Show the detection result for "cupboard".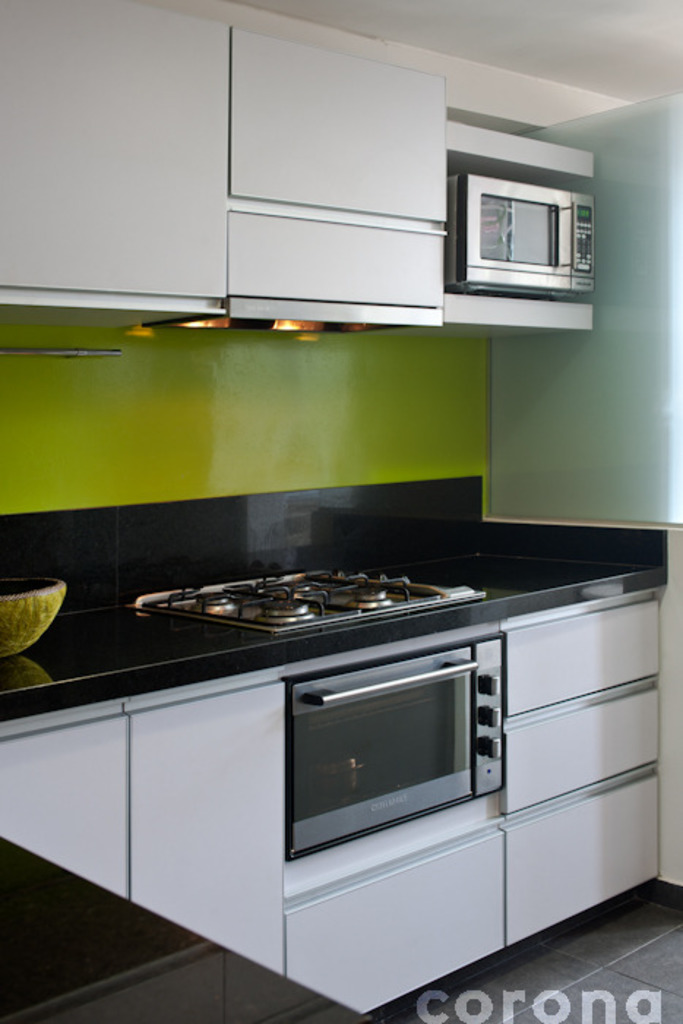
[x1=0, y1=54, x2=594, y2=339].
